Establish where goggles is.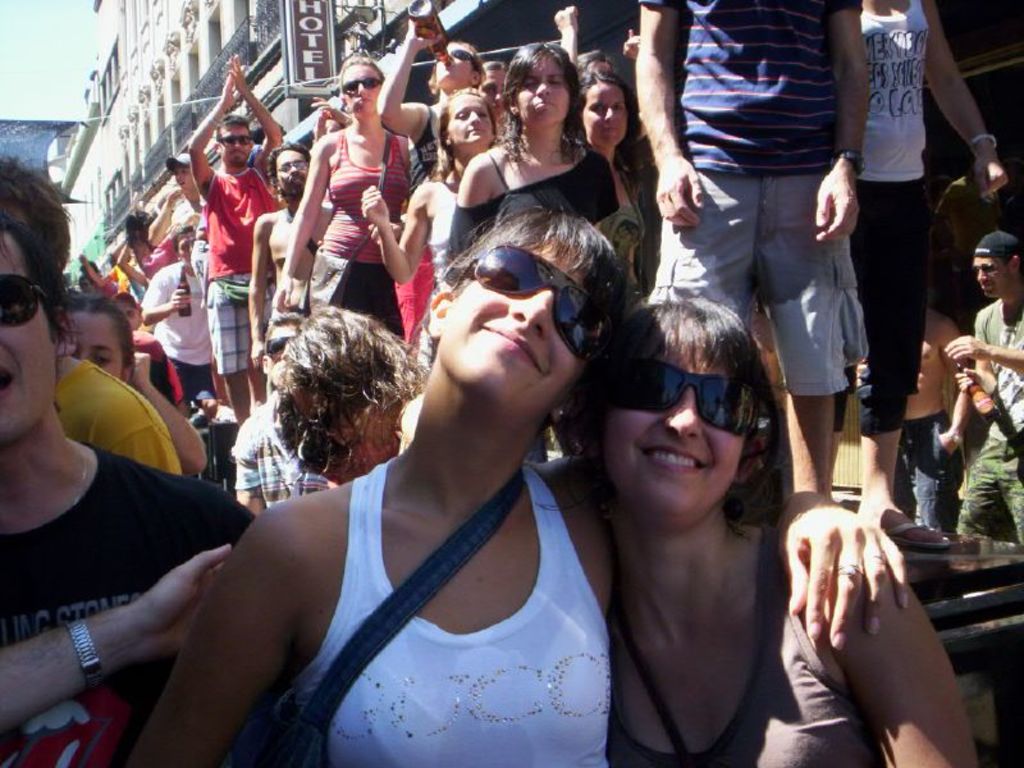
Established at [451,242,614,352].
